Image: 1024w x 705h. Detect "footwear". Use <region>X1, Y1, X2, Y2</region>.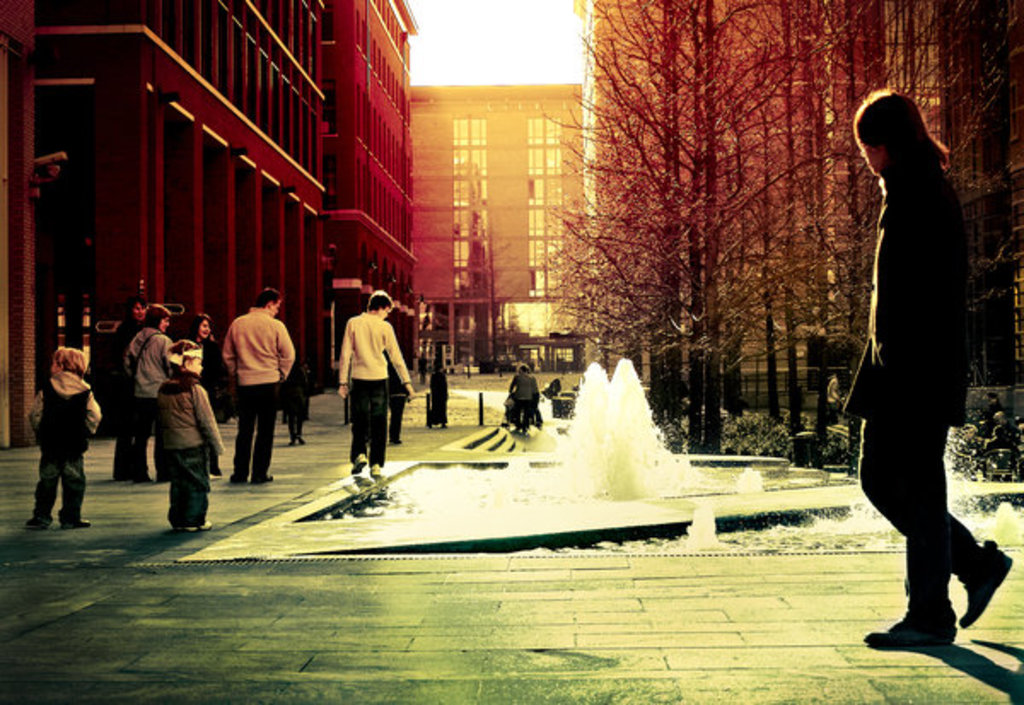
<region>865, 604, 959, 647</region>.
